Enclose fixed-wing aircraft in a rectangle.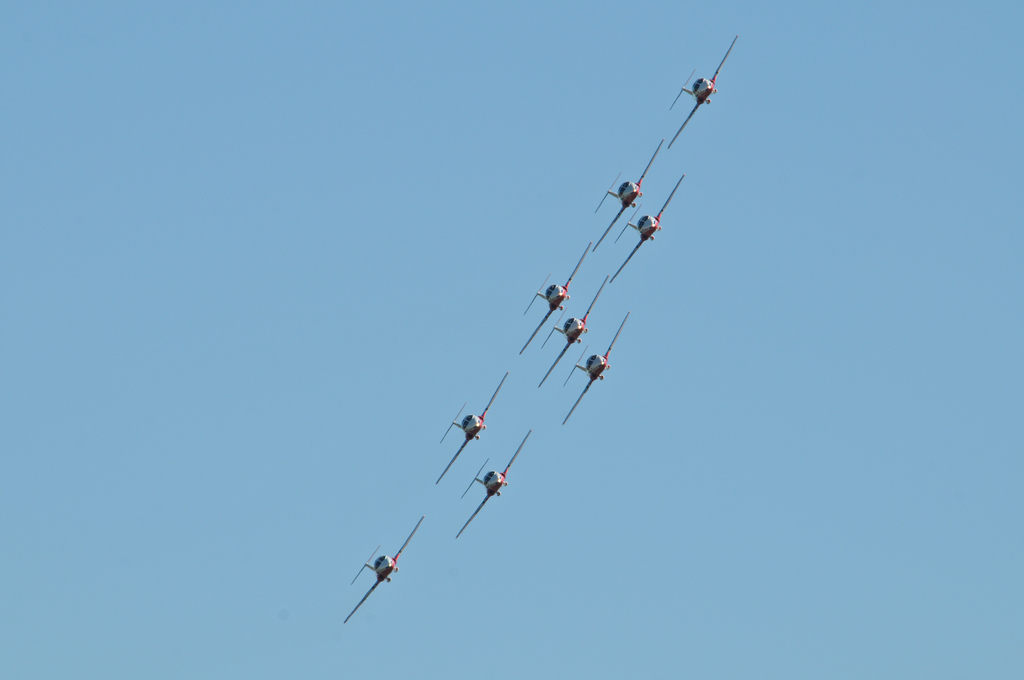
<bbox>666, 35, 739, 148</bbox>.
